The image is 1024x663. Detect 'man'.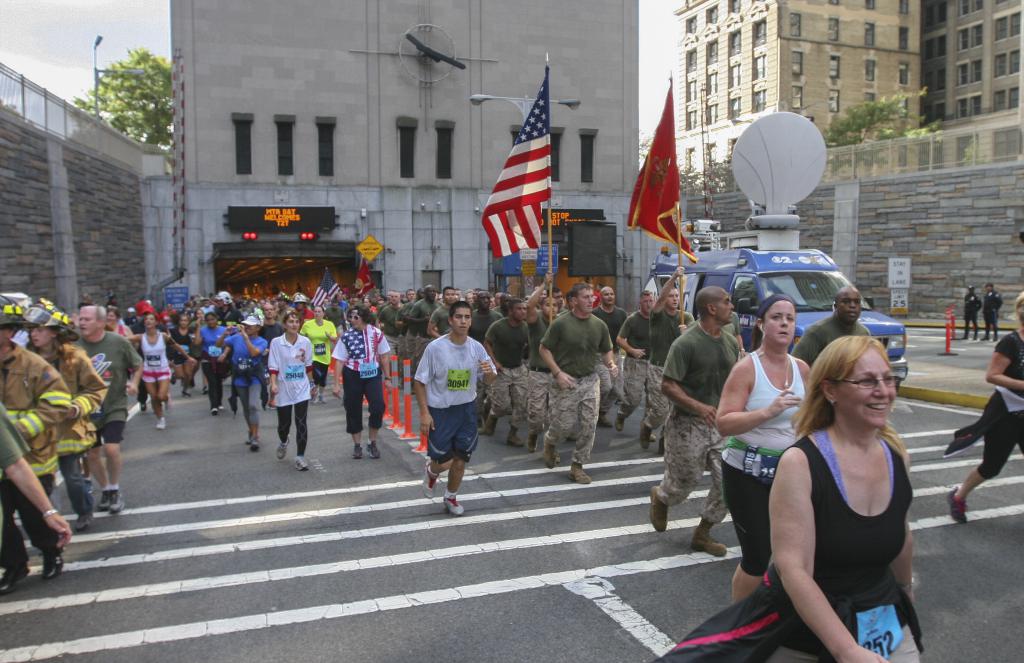
Detection: 408, 305, 495, 512.
